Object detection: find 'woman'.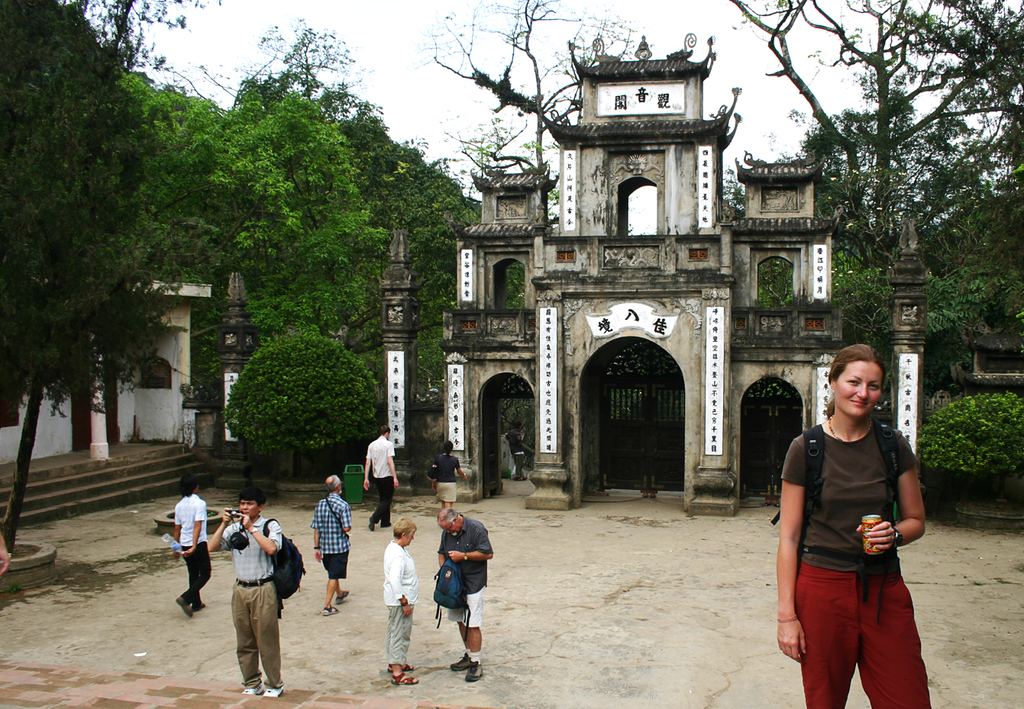
l=377, t=517, r=421, b=675.
